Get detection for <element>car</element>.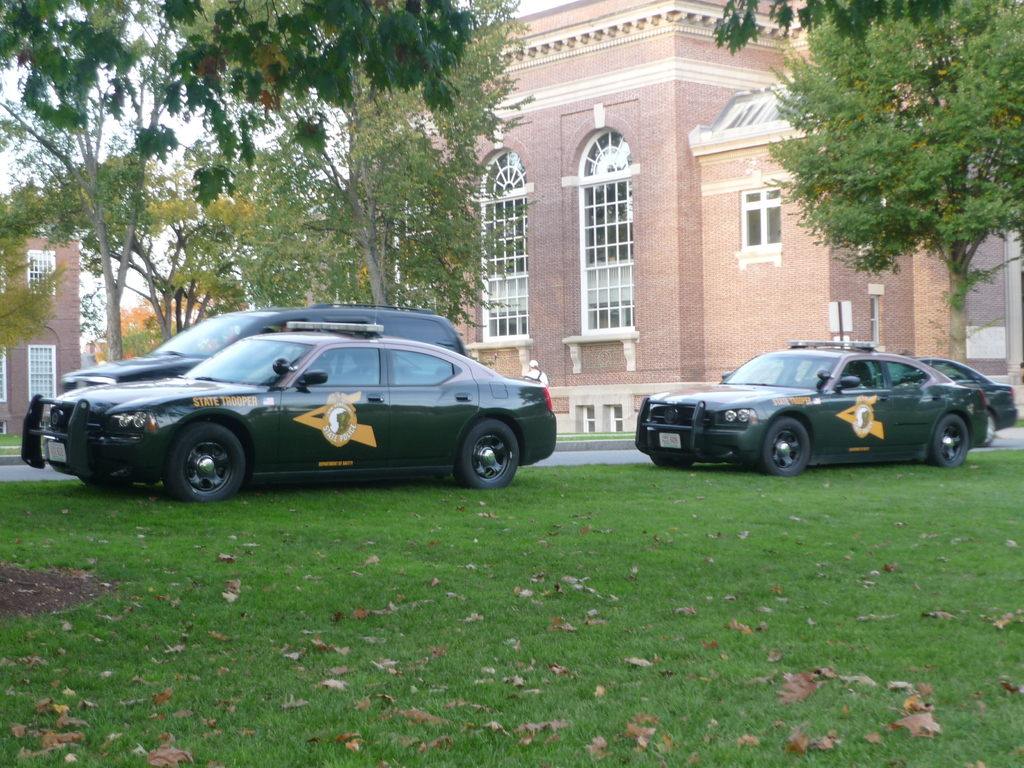
Detection: <box>20,308,465,486</box>.
